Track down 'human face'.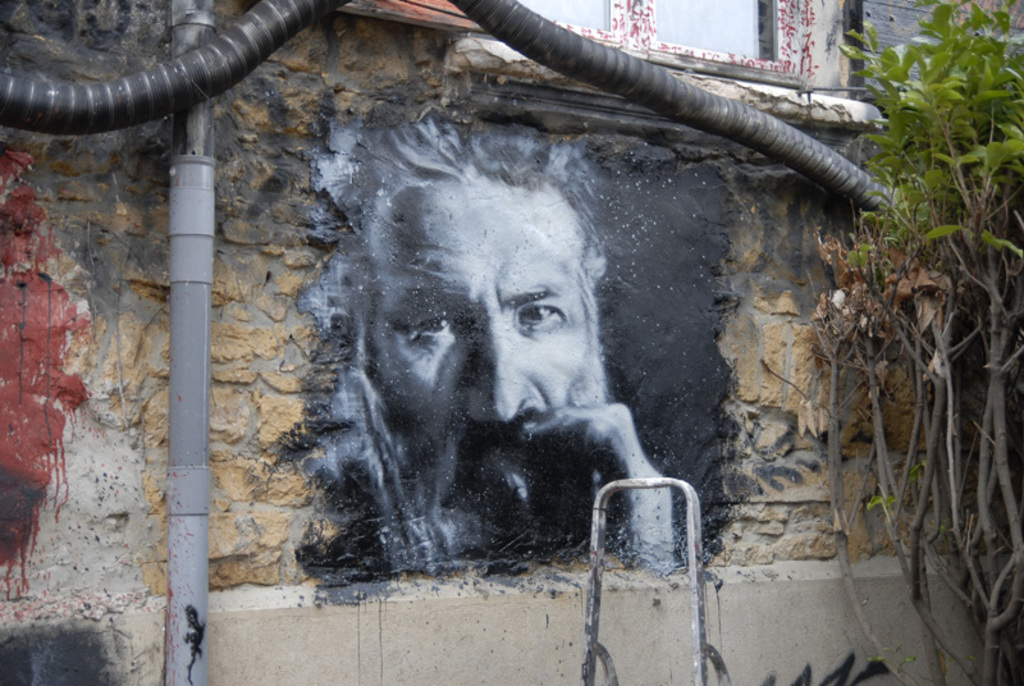
Tracked to [x1=365, y1=173, x2=594, y2=536].
